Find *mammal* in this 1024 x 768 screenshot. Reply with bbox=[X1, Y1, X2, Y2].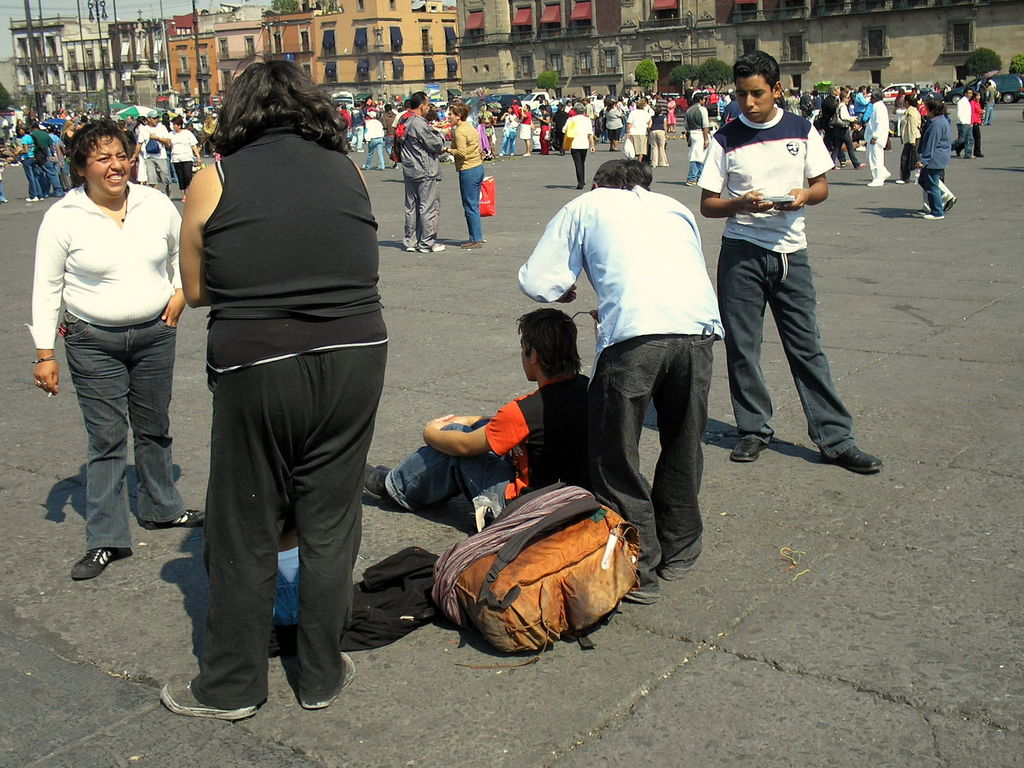
bbox=[0, 109, 204, 202].
